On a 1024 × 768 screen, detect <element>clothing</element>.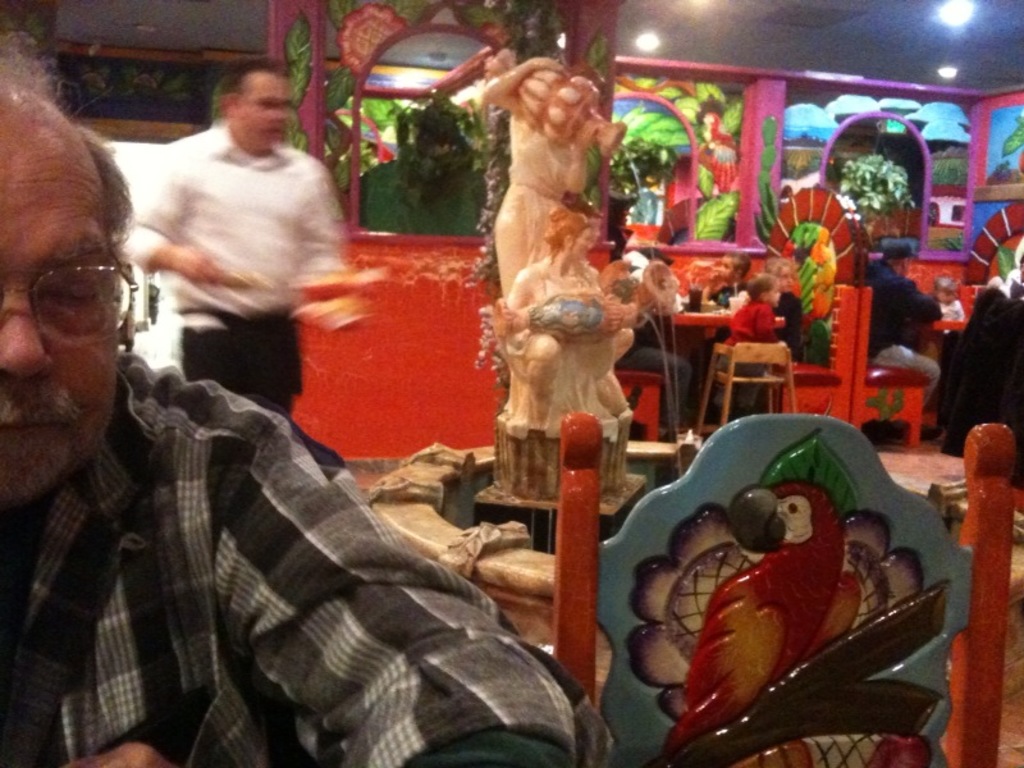
box(861, 260, 943, 411).
